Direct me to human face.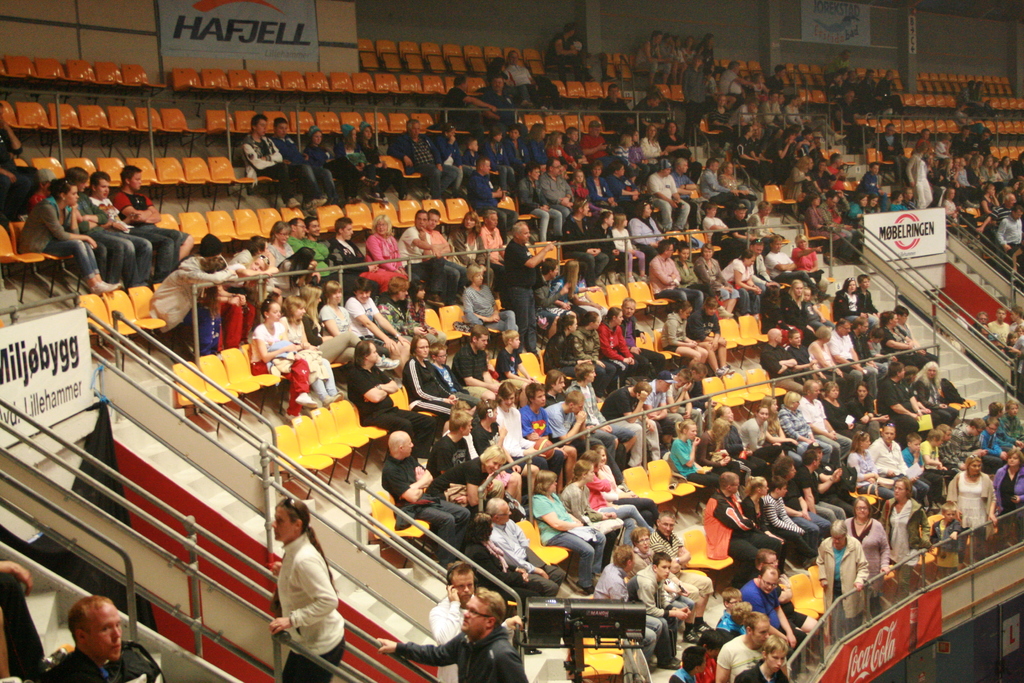
Direction: 900, 316, 908, 320.
